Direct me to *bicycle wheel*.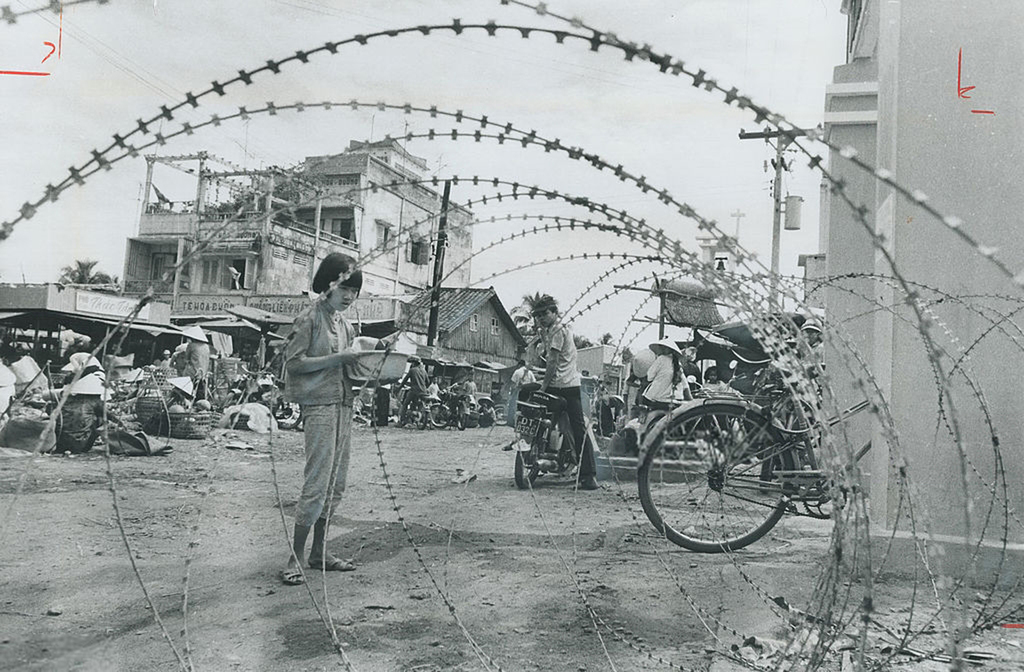
Direction: detection(637, 369, 785, 547).
